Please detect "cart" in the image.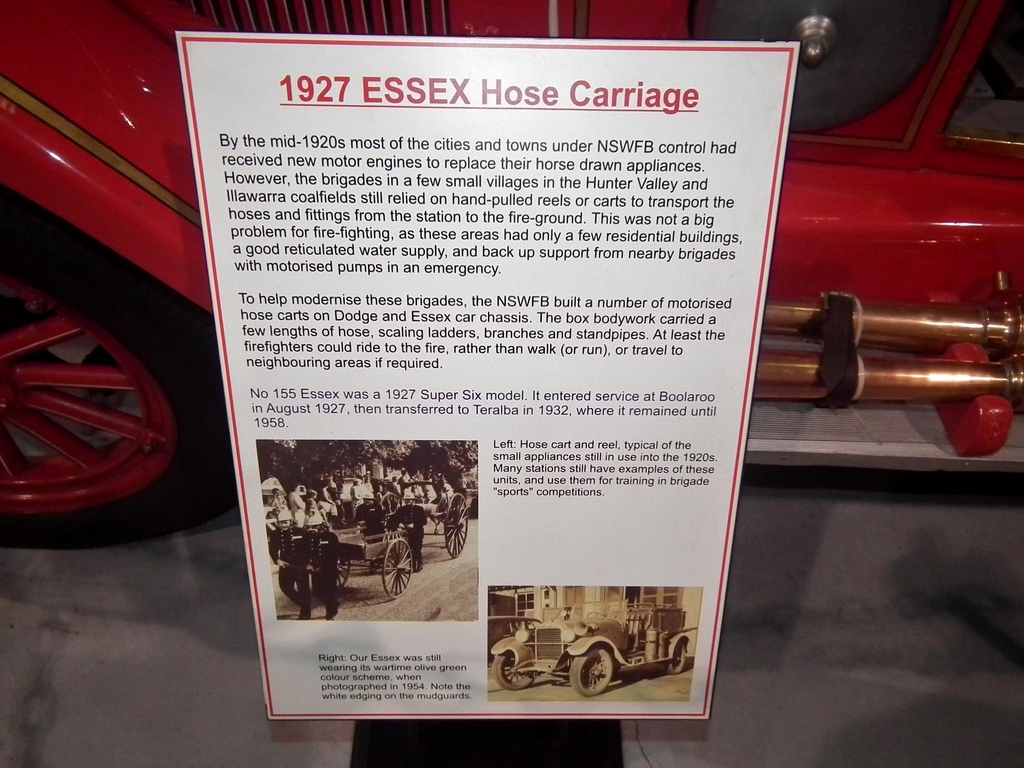
bbox(371, 479, 404, 526).
